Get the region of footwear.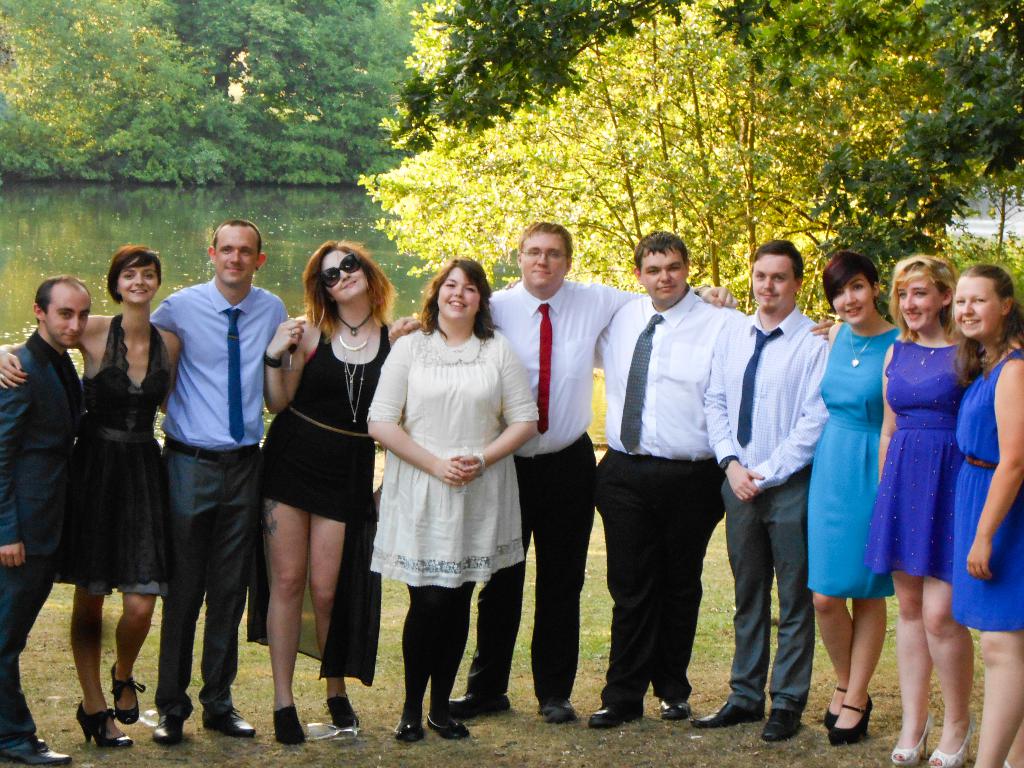
<box>758,710,808,740</box>.
